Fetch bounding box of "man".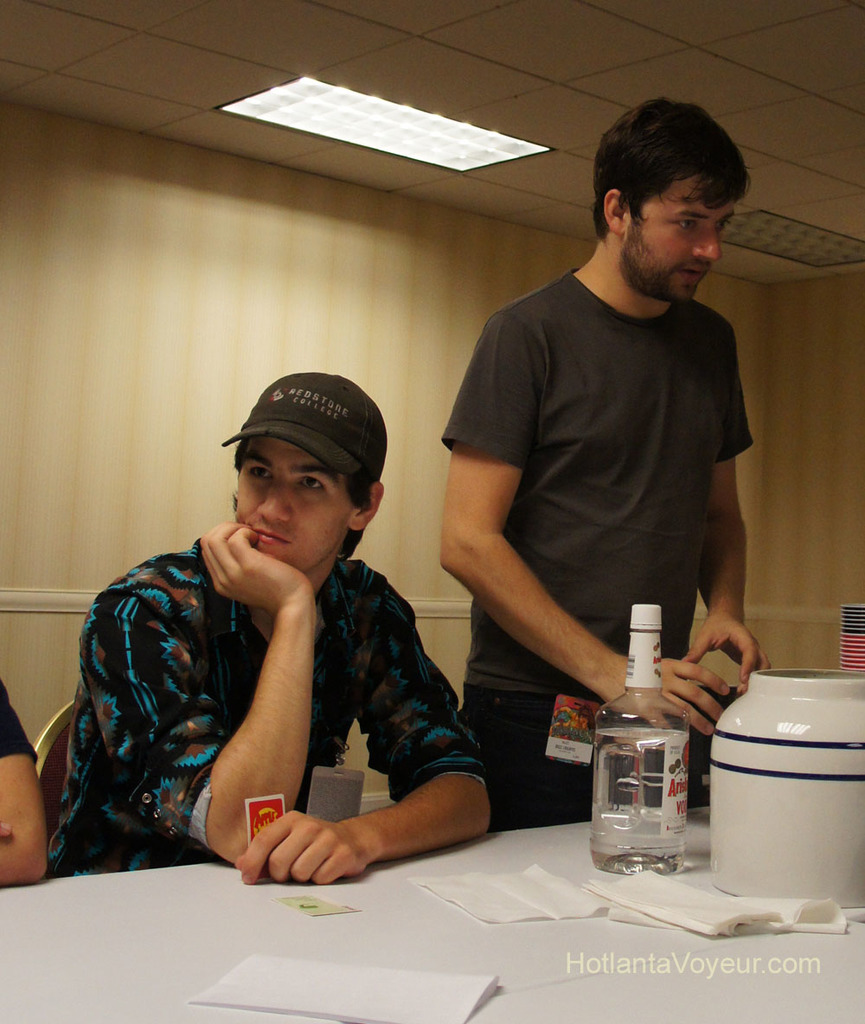
Bbox: left=52, top=372, right=495, bottom=903.
